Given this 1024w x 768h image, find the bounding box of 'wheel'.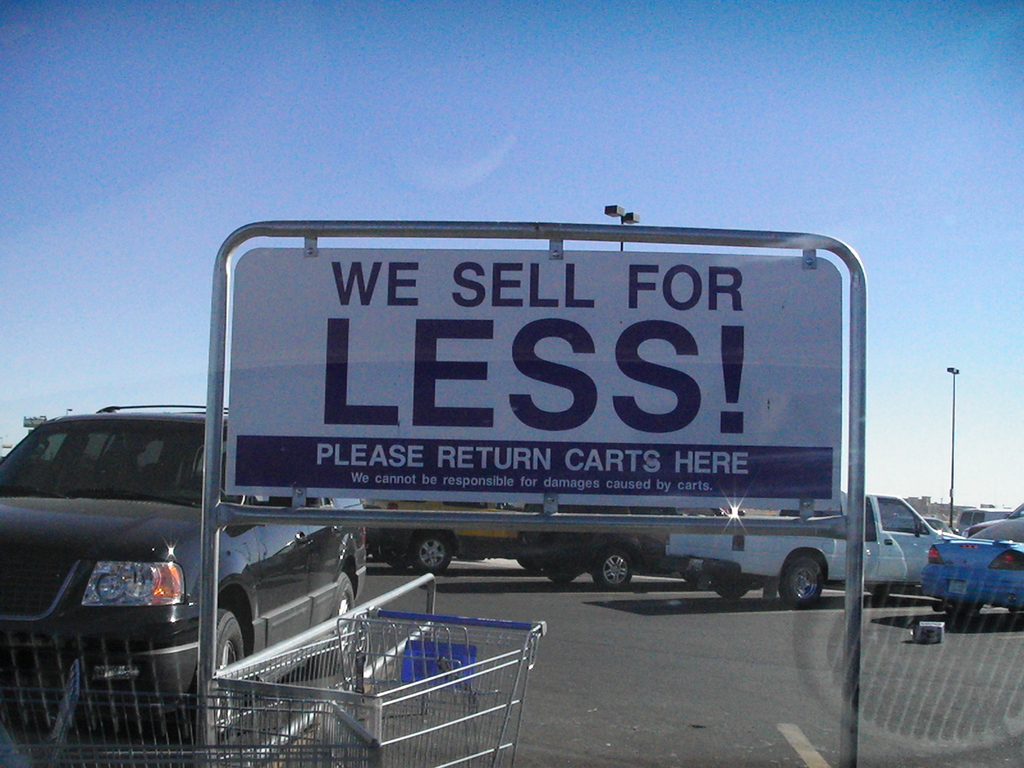
191:607:255:703.
